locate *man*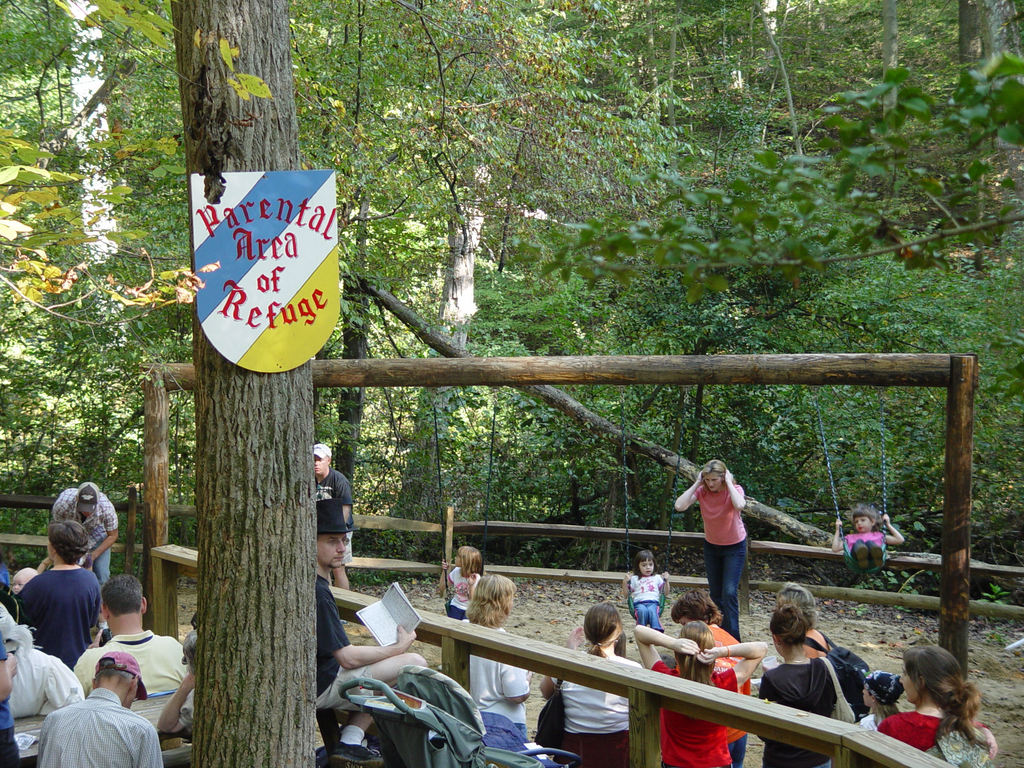
pyautogui.locateOnScreen(71, 562, 190, 701)
